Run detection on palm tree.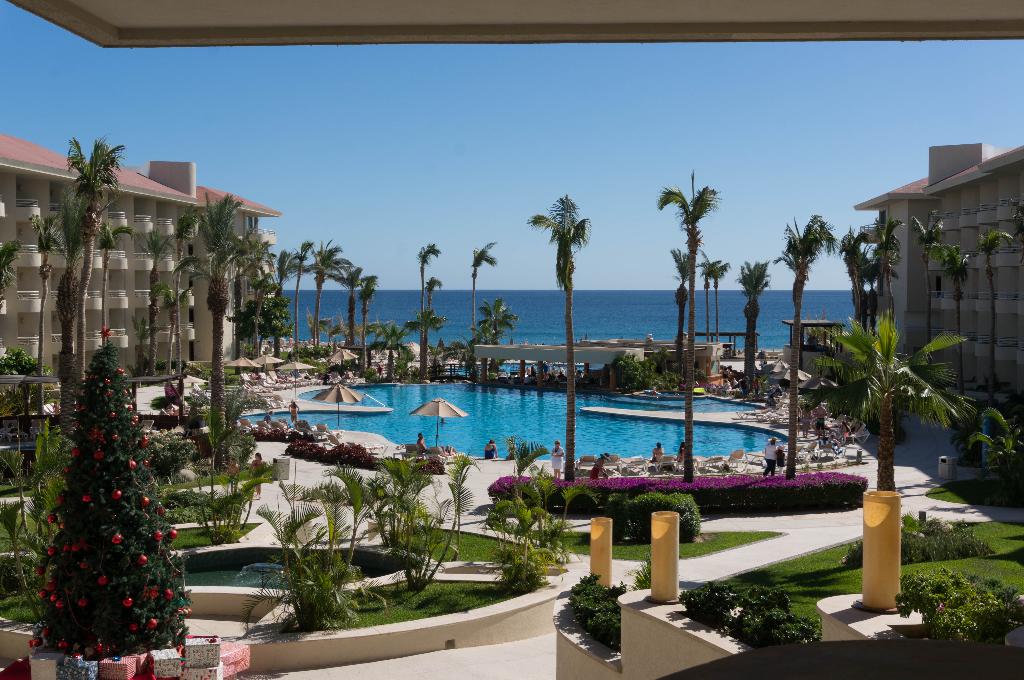
Result: 364:323:408:387.
